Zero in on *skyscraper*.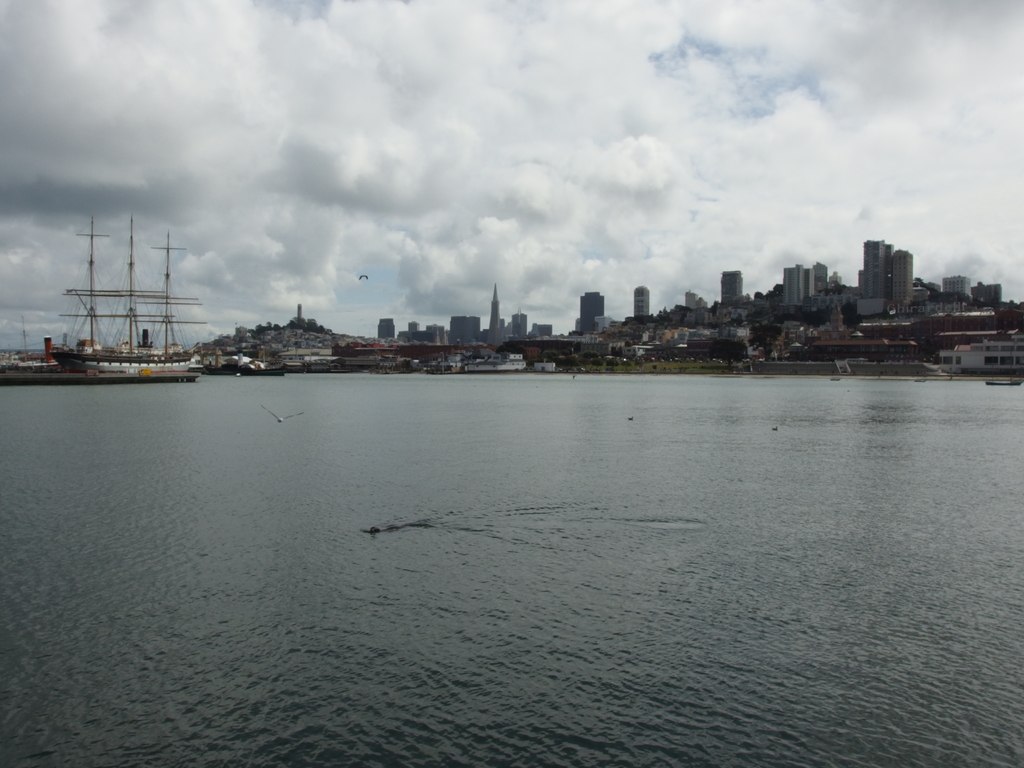
Zeroed in: {"x1": 443, "y1": 312, "x2": 481, "y2": 344}.
